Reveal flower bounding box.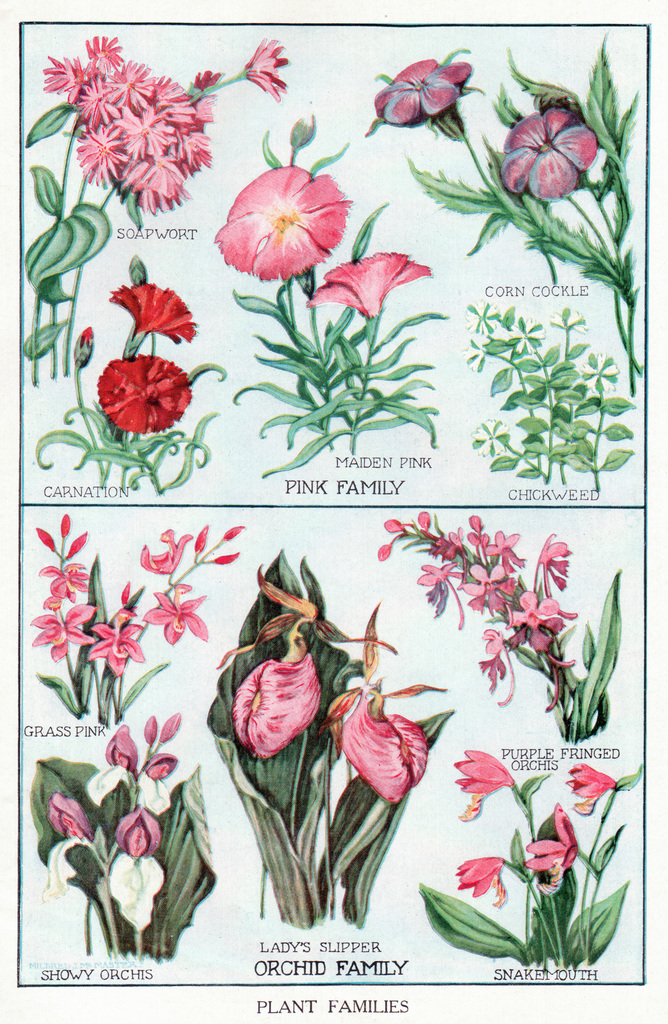
Revealed: crop(108, 273, 200, 345).
